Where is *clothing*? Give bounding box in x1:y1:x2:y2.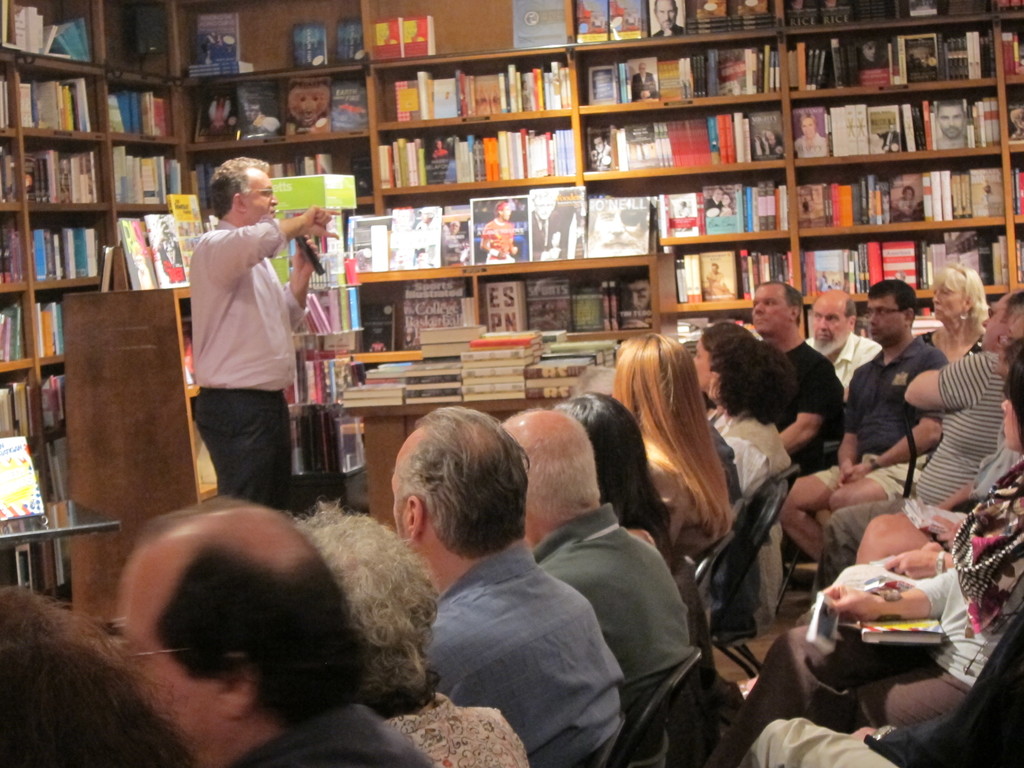
928:429:1021:525.
